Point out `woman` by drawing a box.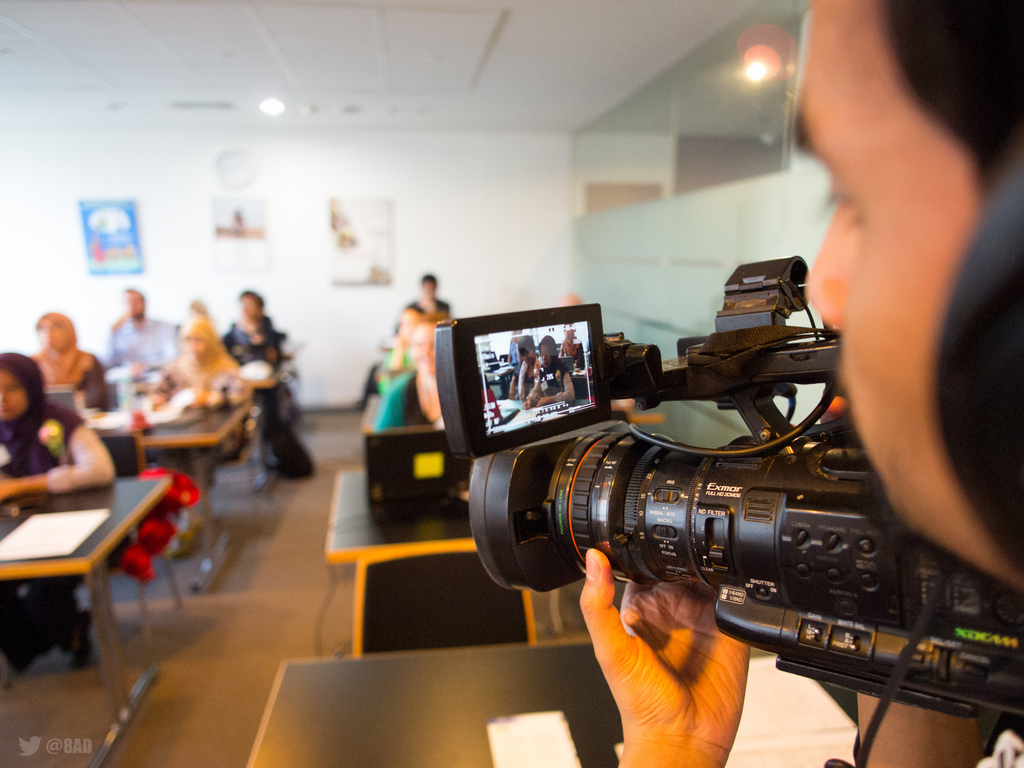
region(234, 285, 305, 385).
